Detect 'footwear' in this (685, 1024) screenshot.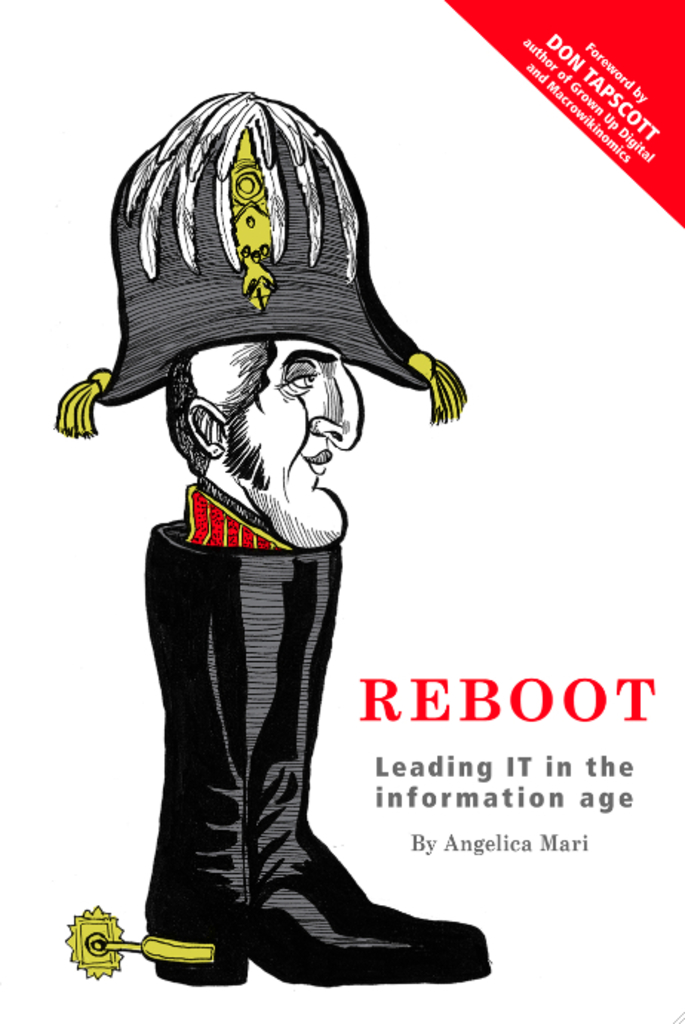
Detection: <bbox>108, 548, 482, 991</bbox>.
